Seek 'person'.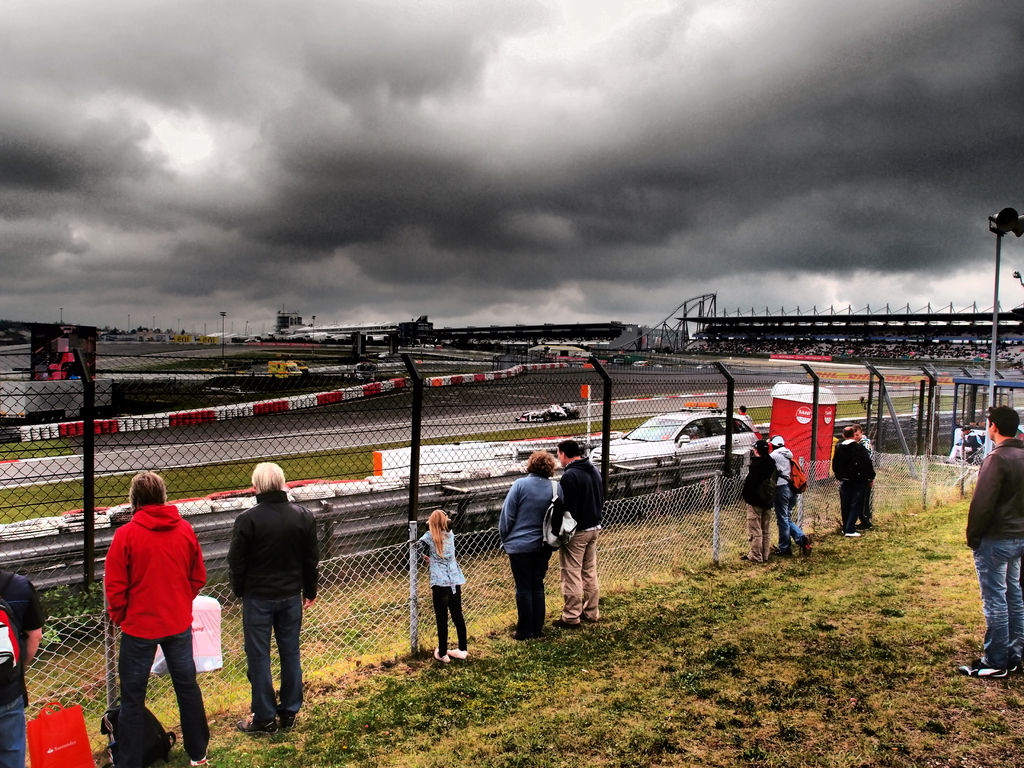
539,437,601,623.
